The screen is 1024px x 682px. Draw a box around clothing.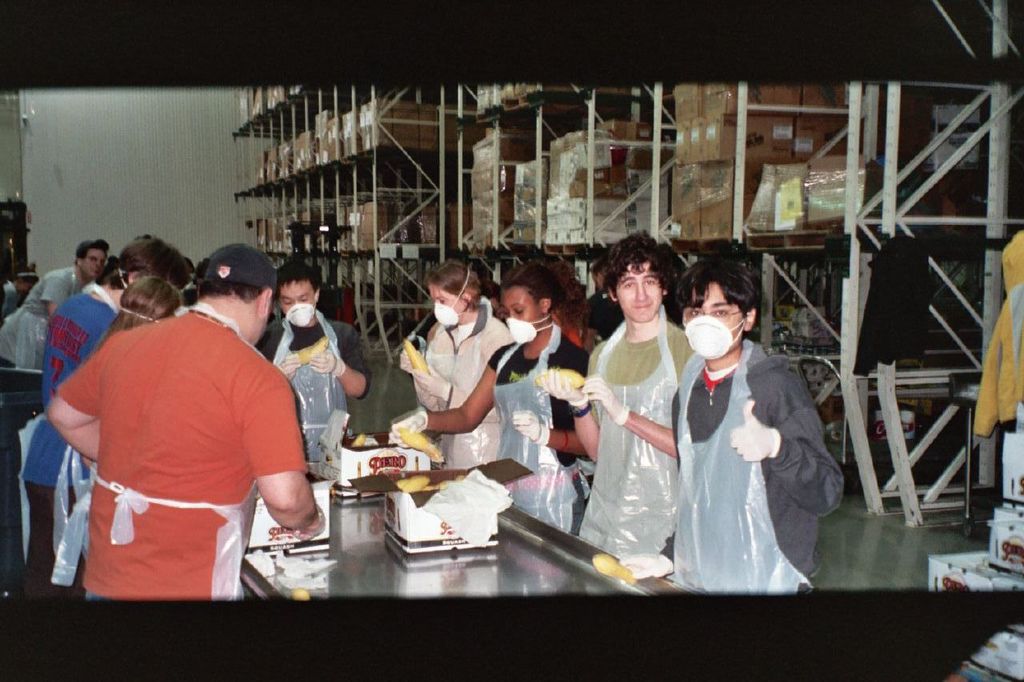
412, 313, 514, 487.
